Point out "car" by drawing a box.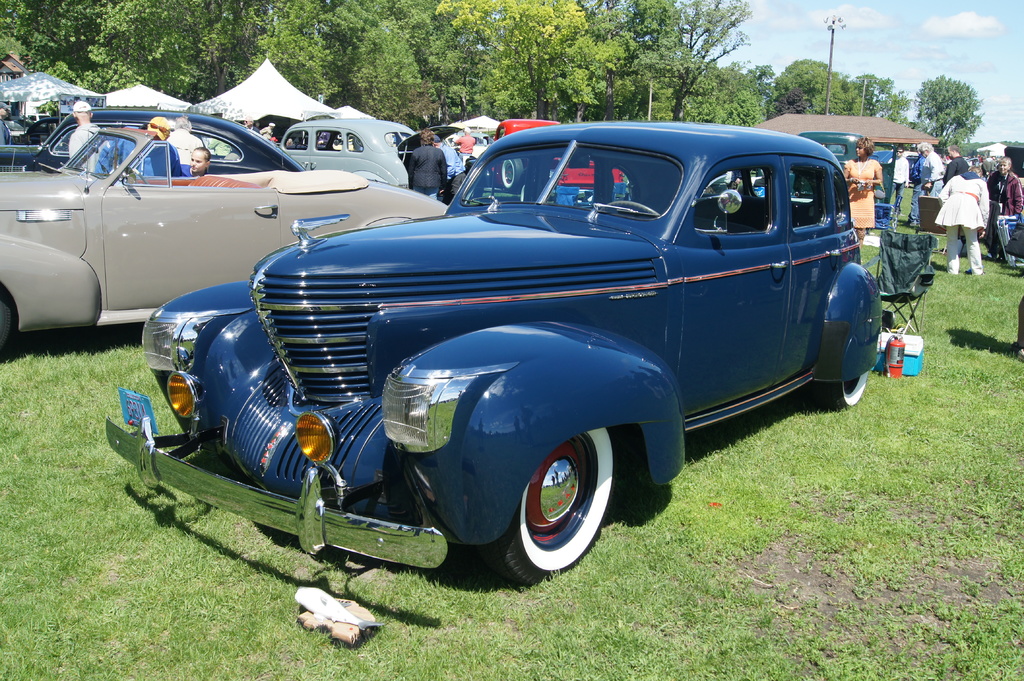
[x1=109, y1=117, x2=896, y2=587].
